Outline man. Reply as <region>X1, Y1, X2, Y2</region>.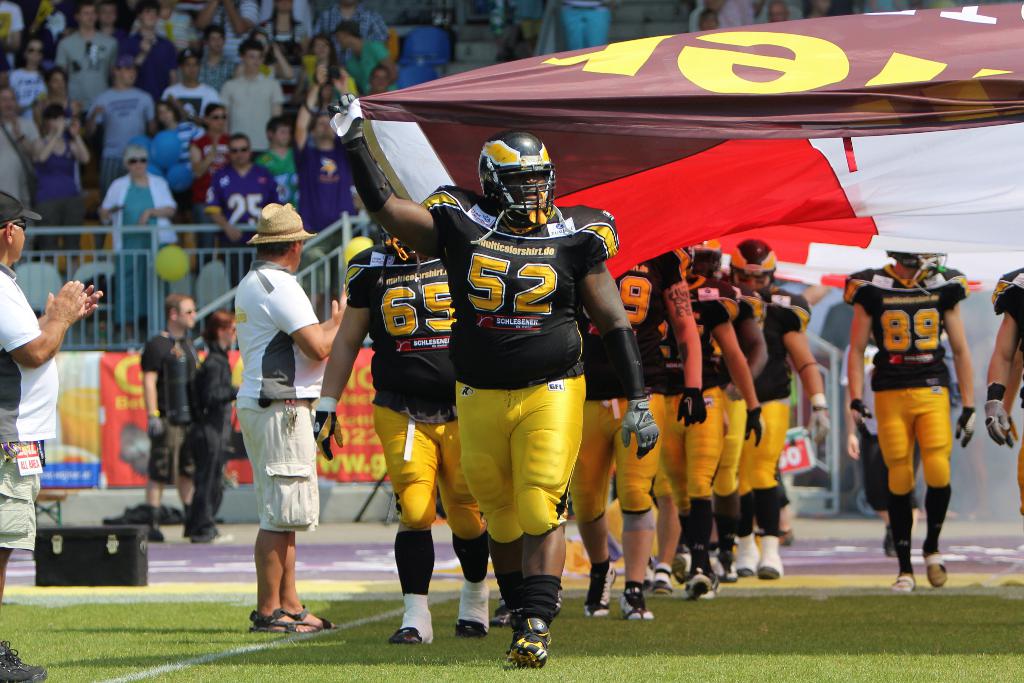
<region>218, 0, 274, 45</region>.
